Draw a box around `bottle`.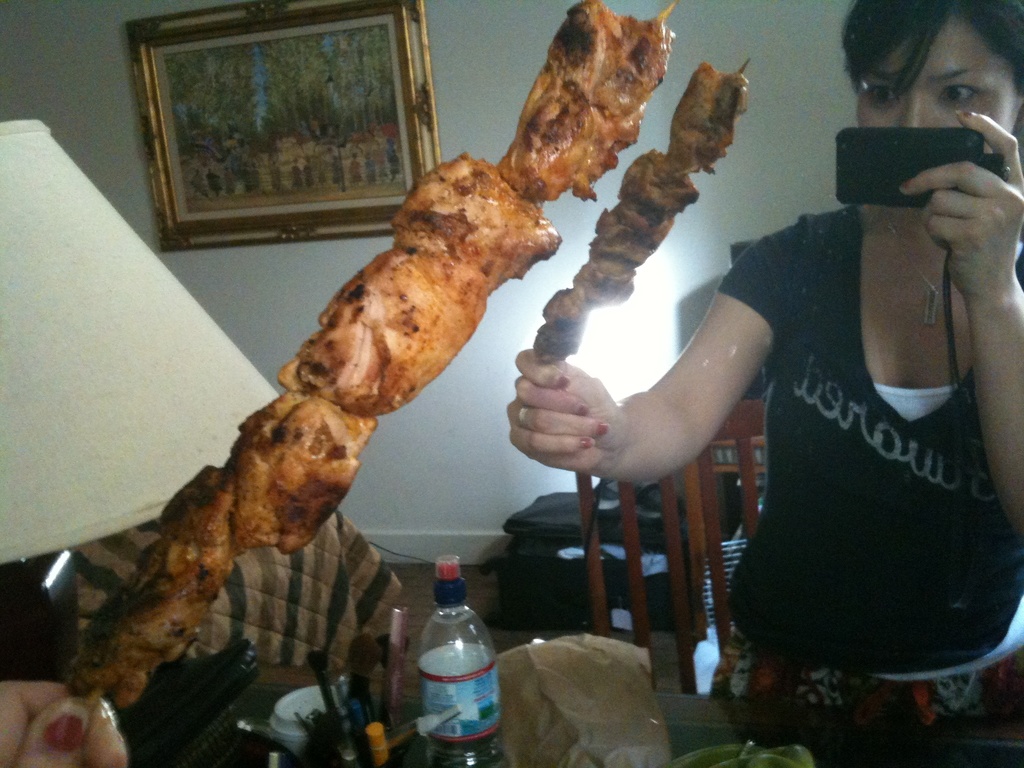
{"x1": 406, "y1": 570, "x2": 504, "y2": 754}.
